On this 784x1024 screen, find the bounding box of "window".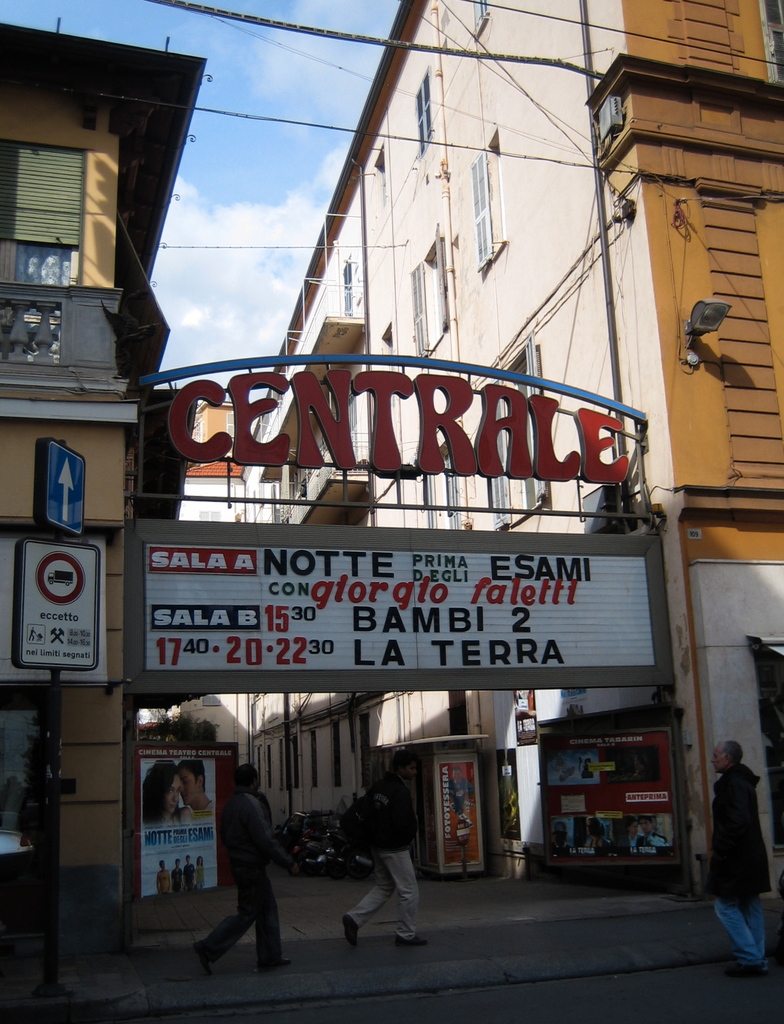
Bounding box: box(345, 386, 359, 445).
